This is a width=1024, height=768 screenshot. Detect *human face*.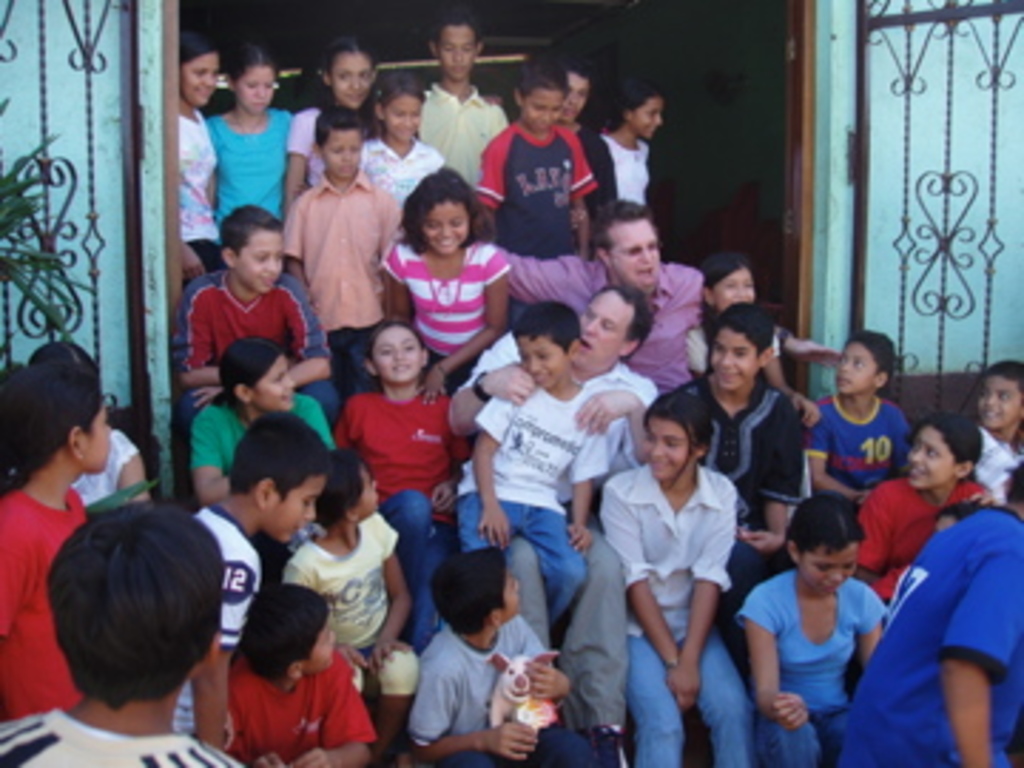
locate(85, 393, 114, 466).
